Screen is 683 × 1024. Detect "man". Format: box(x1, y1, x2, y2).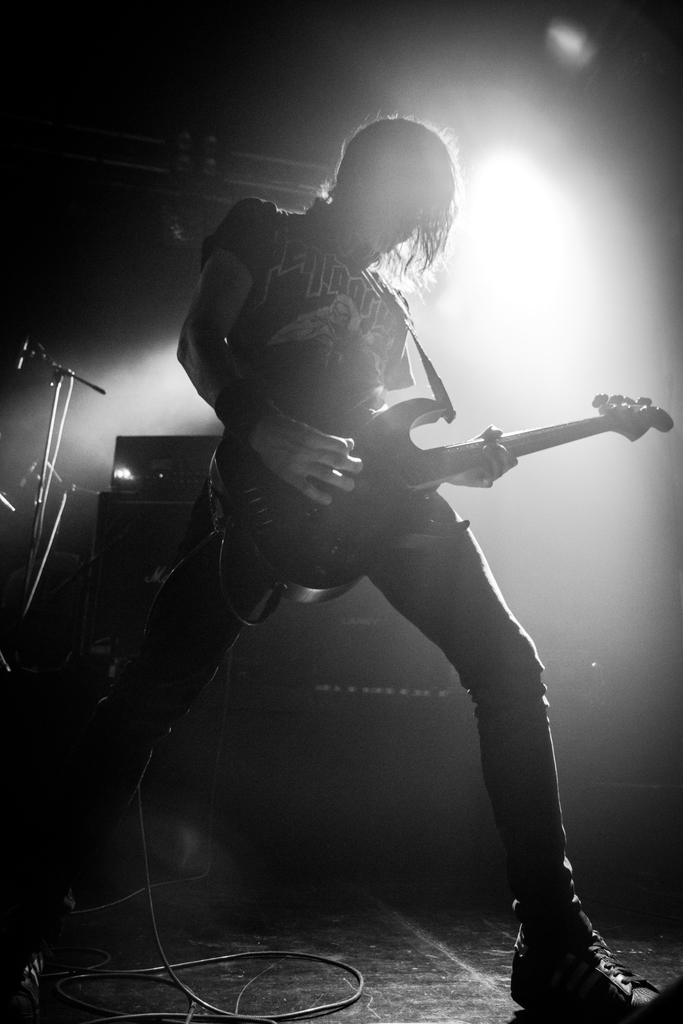
box(0, 111, 646, 1018).
